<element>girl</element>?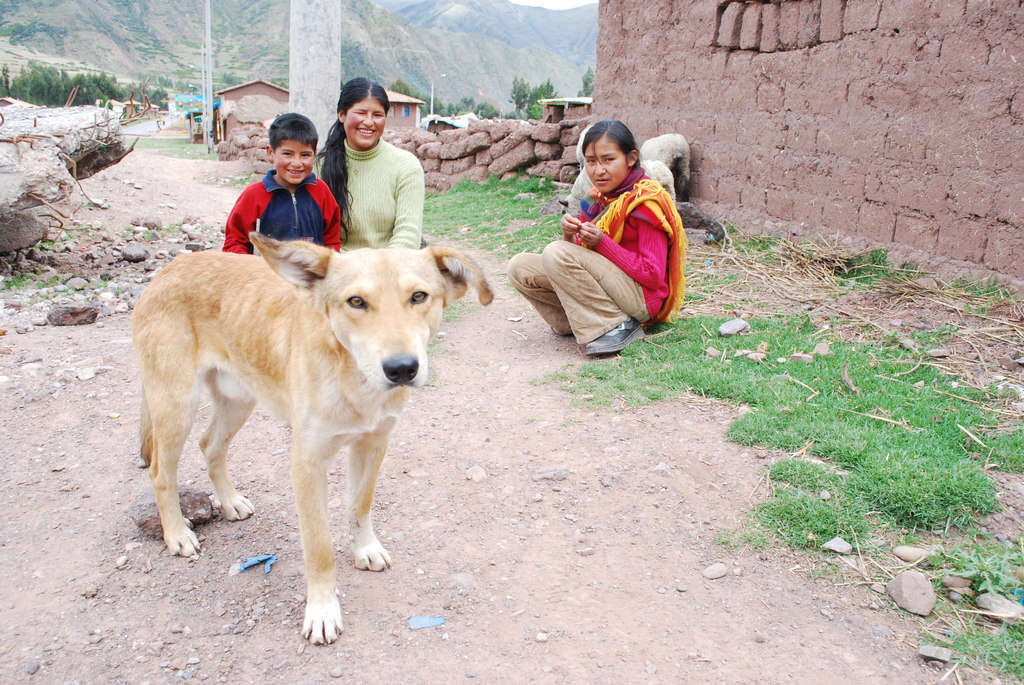
region(504, 118, 687, 355)
